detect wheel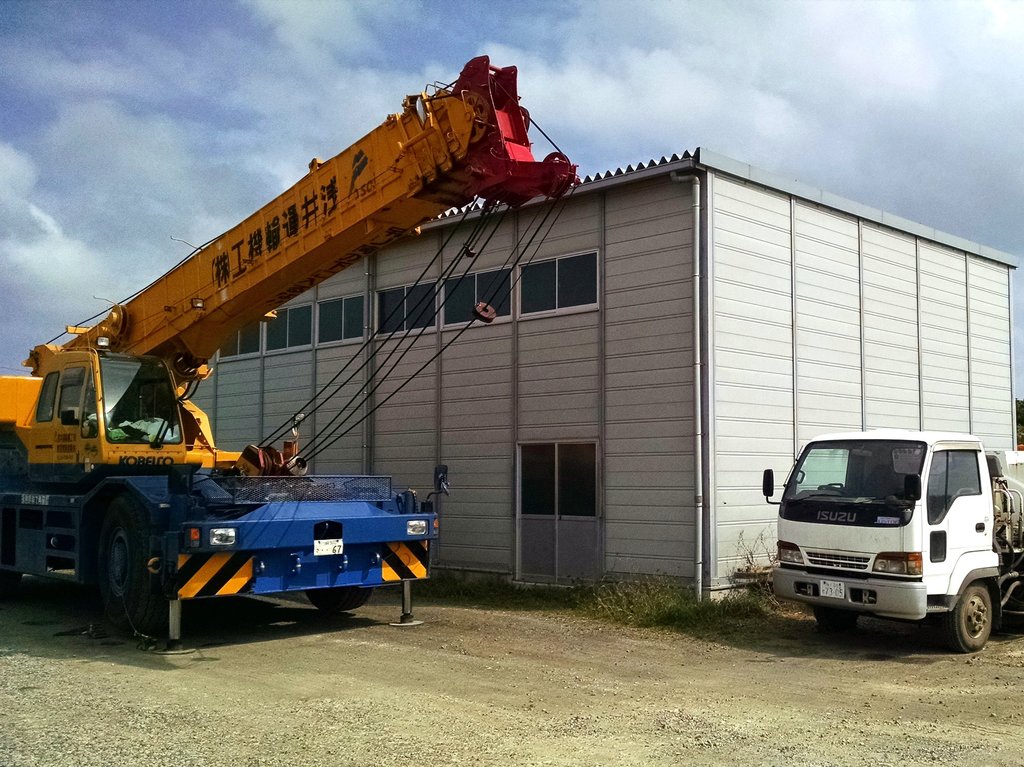
[806,607,863,643]
